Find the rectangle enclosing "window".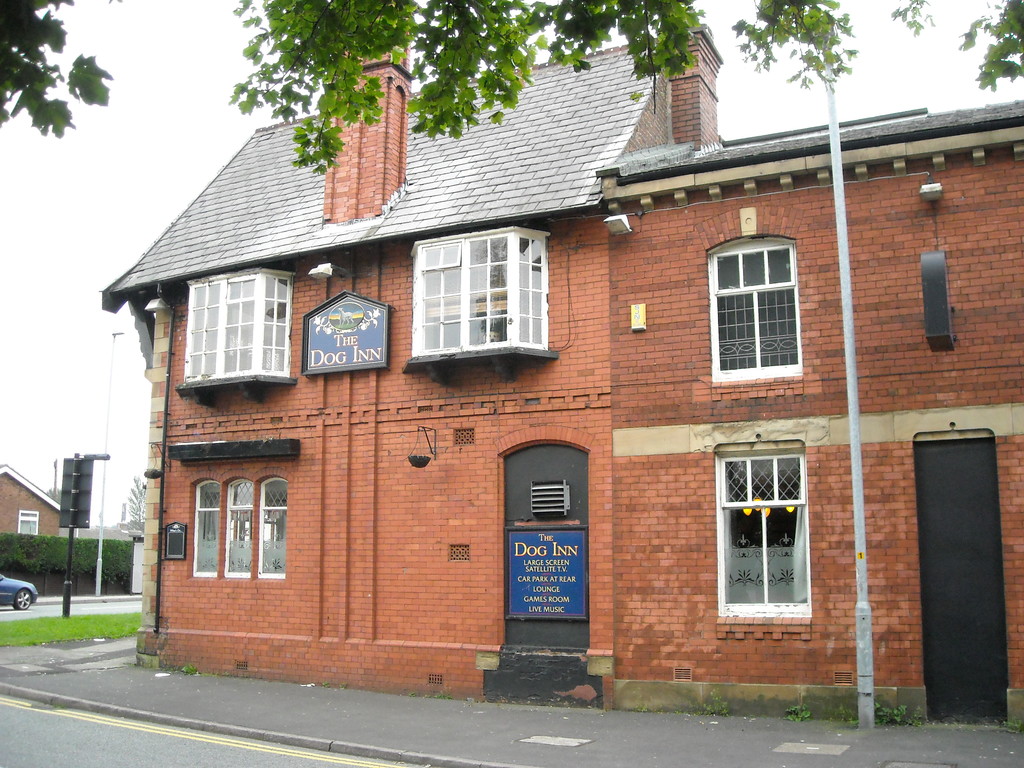
bbox=(401, 225, 556, 388).
